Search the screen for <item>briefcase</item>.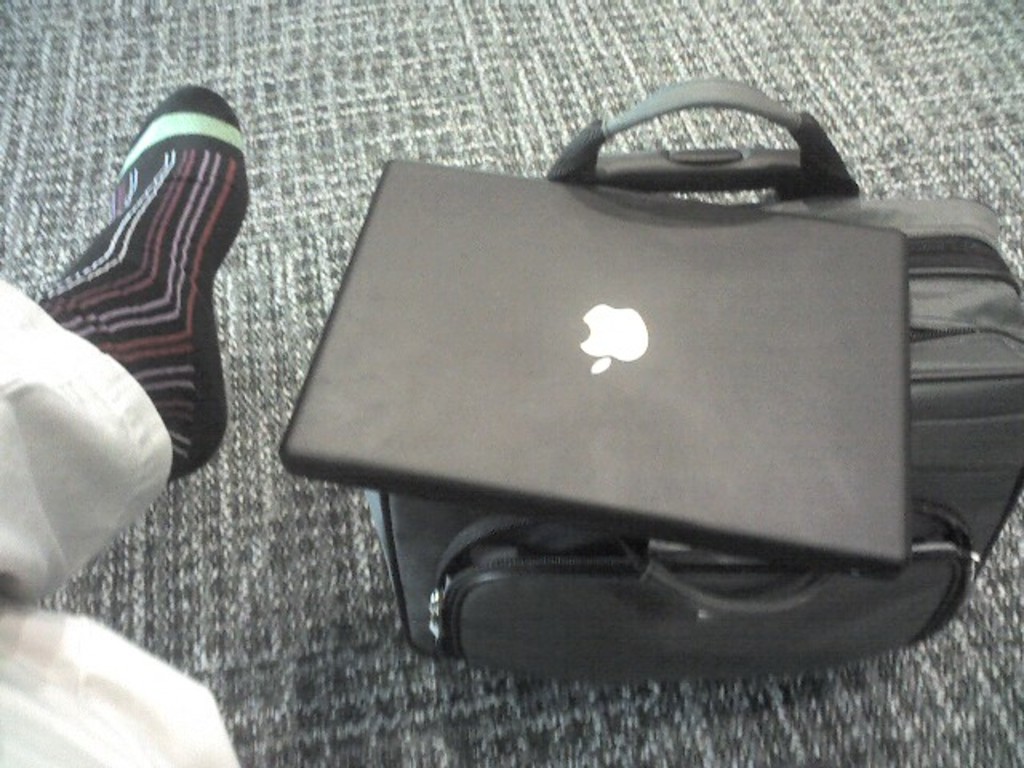
Found at rect(315, 67, 1022, 723).
